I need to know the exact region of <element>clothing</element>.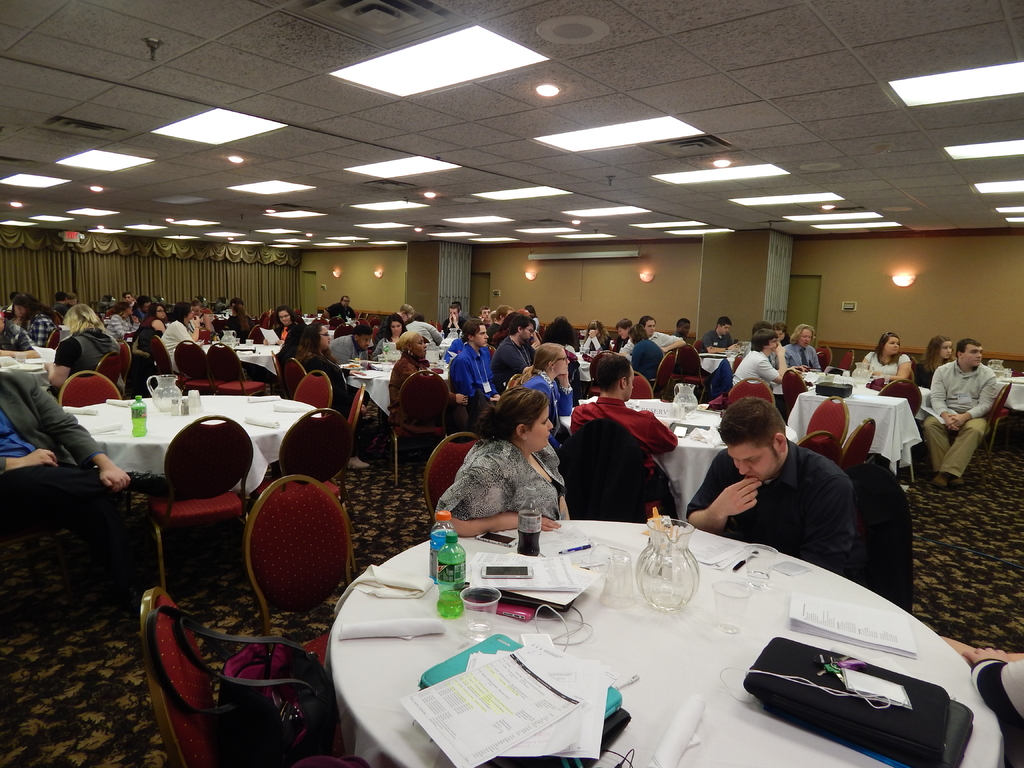
Region: l=523, t=364, r=574, b=447.
